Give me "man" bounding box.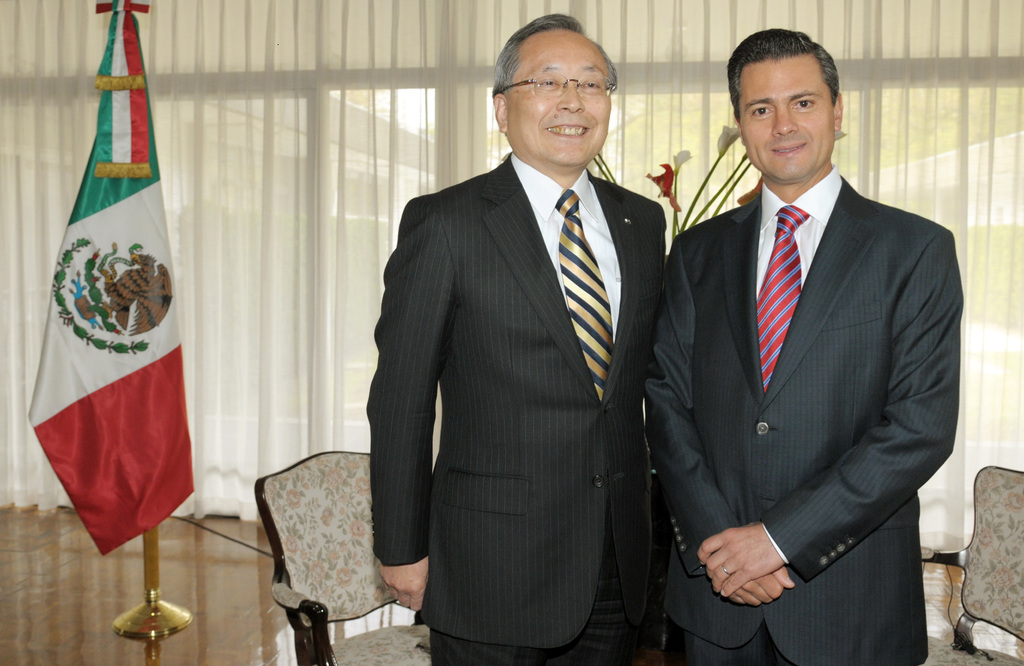
x1=638 y1=15 x2=970 y2=665.
